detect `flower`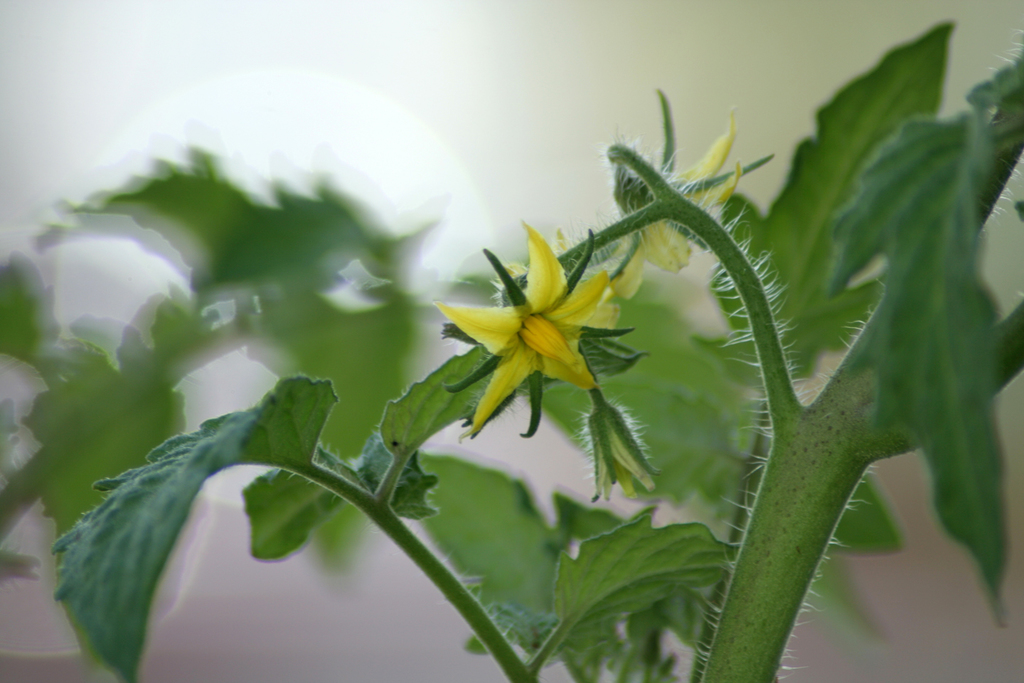
(left=623, top=106, right=743, bottom=292)
